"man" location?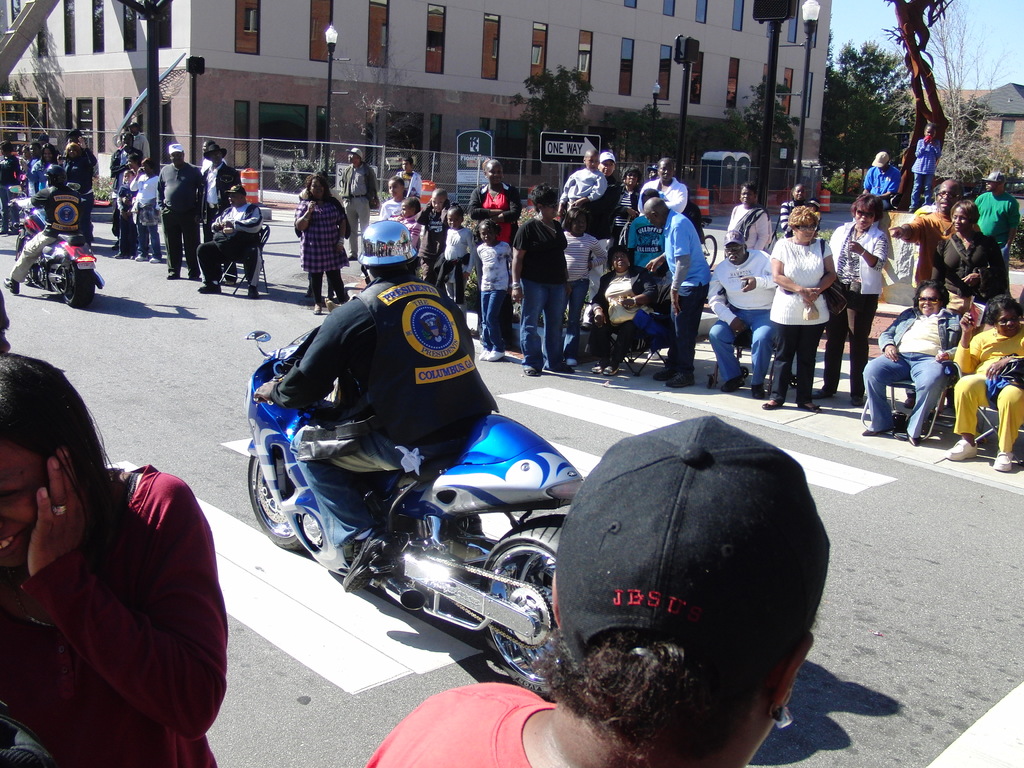
pyautogui.locateOnScreen(625, 189, 667, 276)
